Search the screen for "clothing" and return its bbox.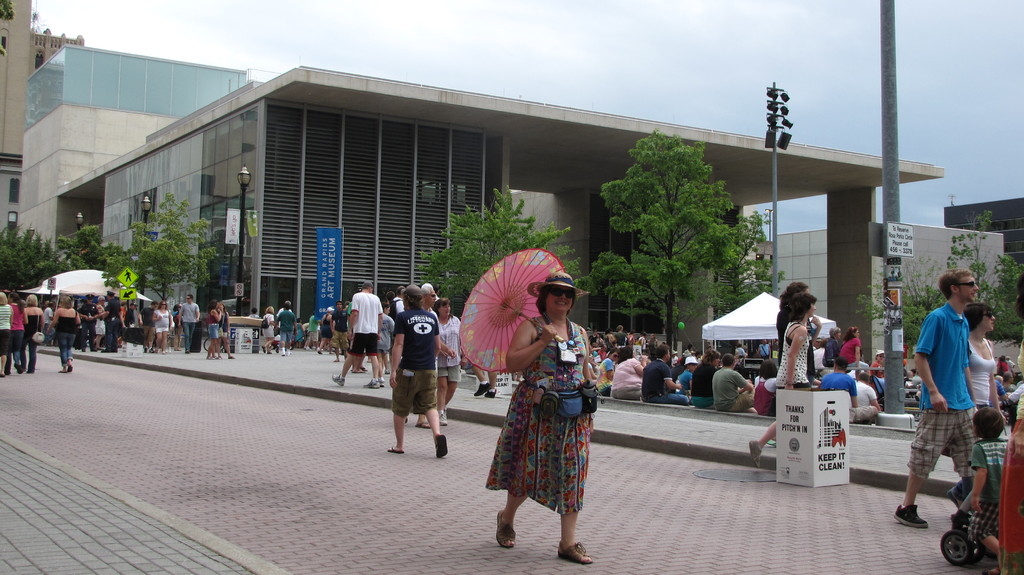
Found: {"left": 216, "top": 309, "right": 227, "bottom": 341}.
